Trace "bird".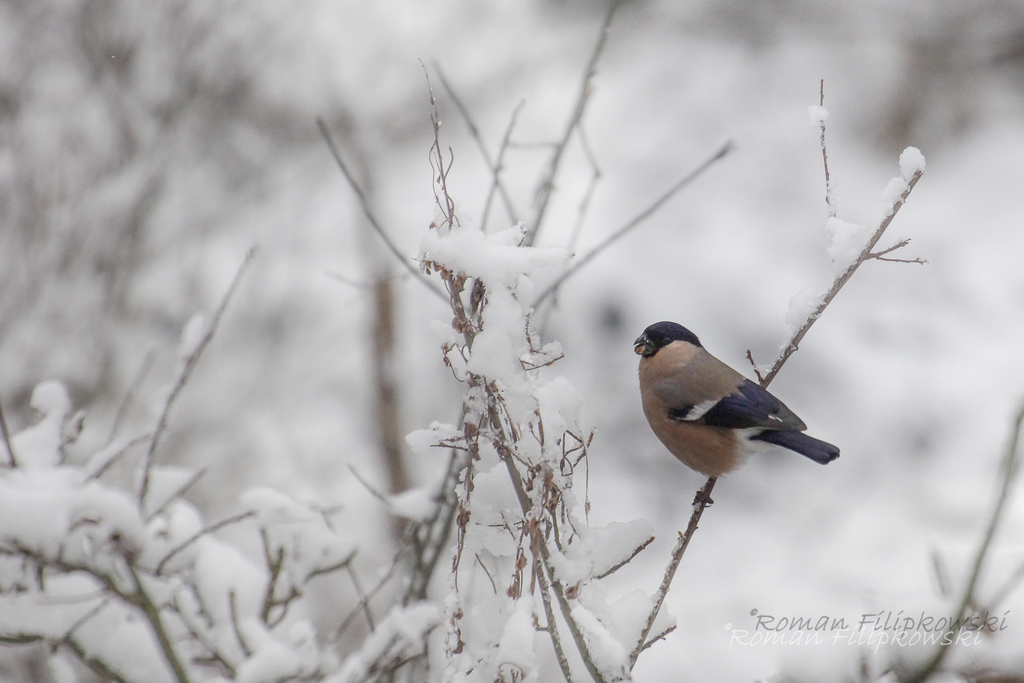
Traced to [left=639, top=328, right=859, bottom=496].
